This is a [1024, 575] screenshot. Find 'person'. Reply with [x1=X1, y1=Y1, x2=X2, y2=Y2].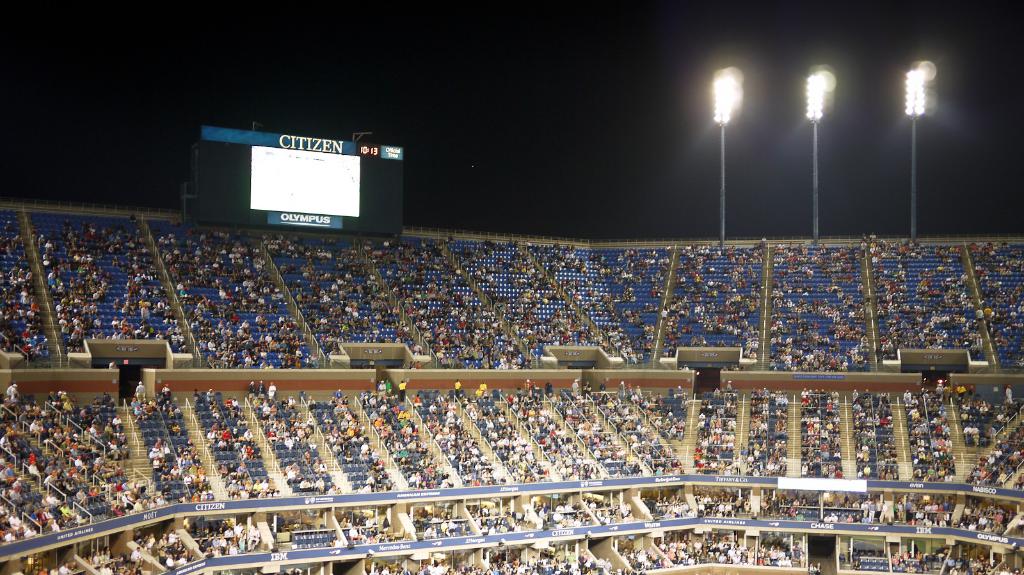
[x1=432, y1=466, x2=449, y2=492].
